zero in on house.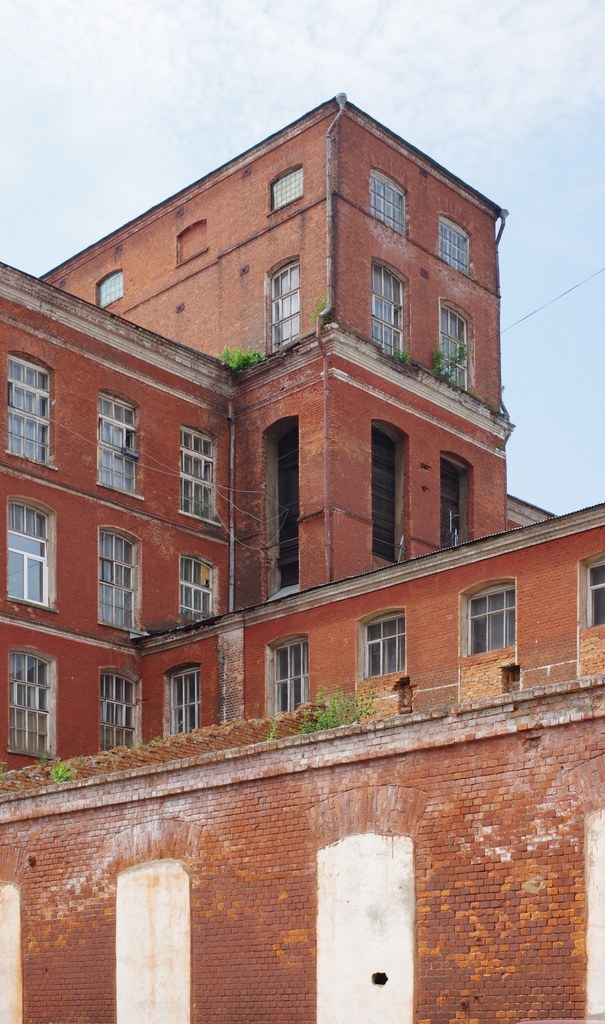
Zeroed in: 0, 92, 604, 786.
